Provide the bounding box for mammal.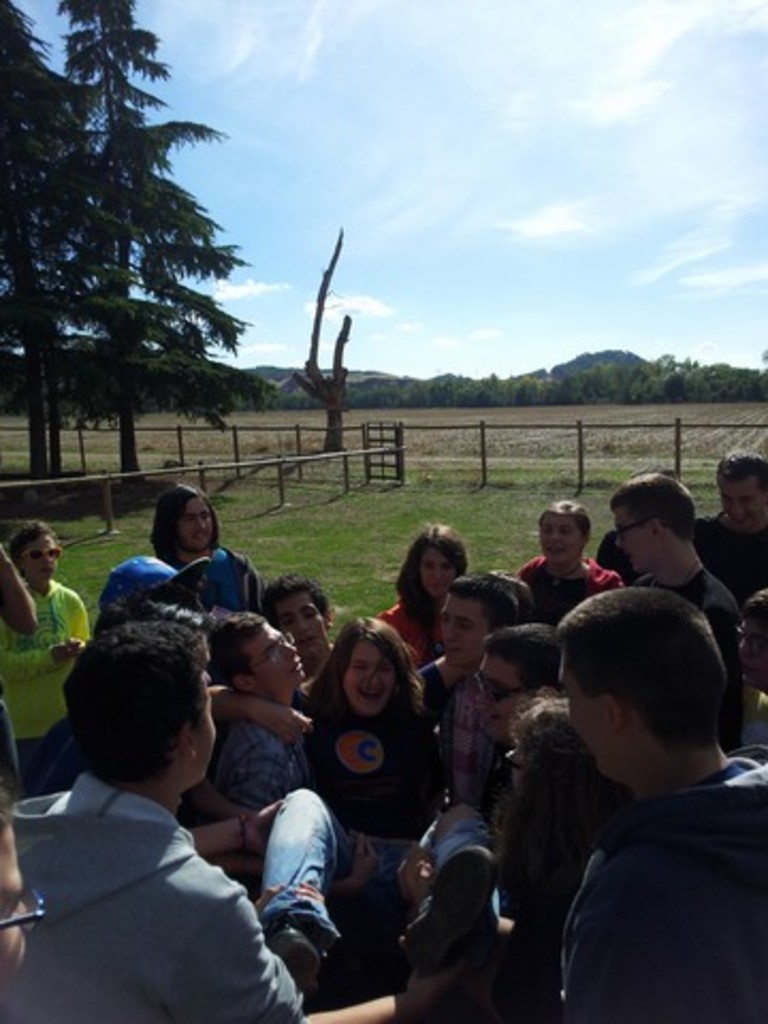
151/480/260/608.
